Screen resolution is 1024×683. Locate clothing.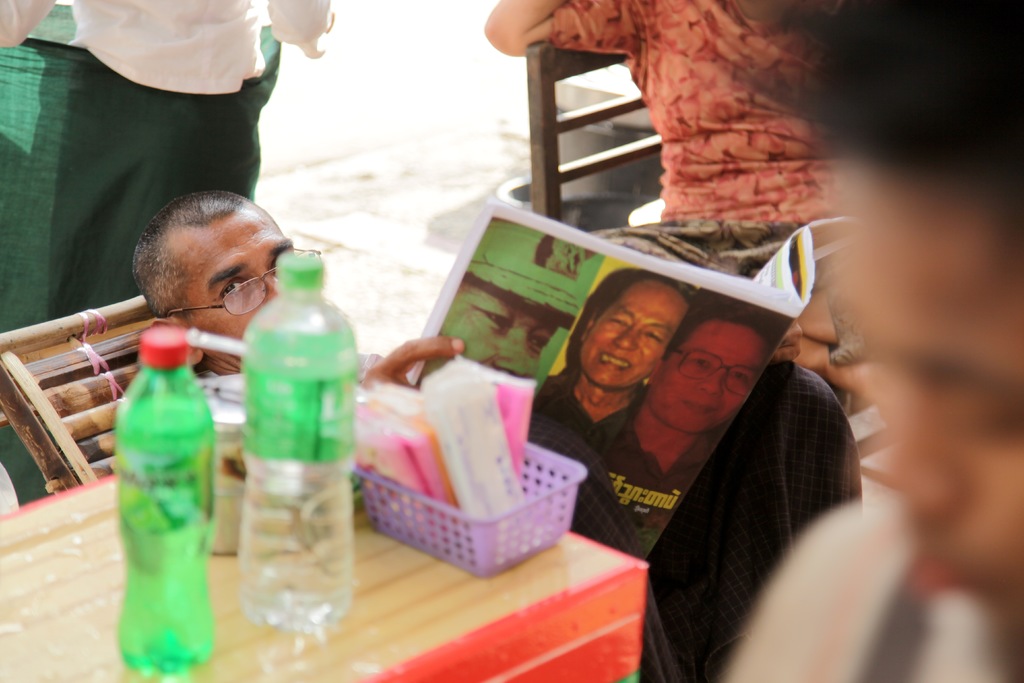
select_region(591, 398, 712, 537).
